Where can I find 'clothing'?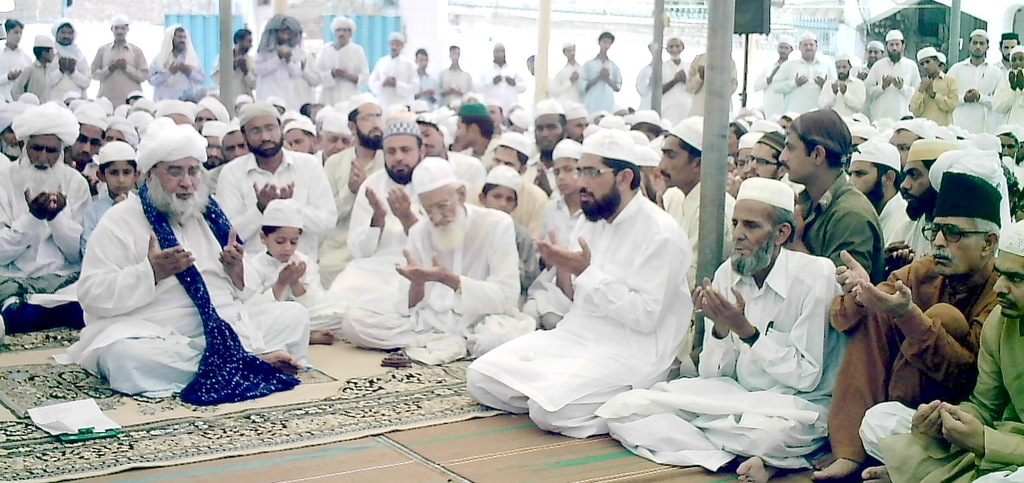
You can find it at left=951, top=59, right=1008, bottom=132.
